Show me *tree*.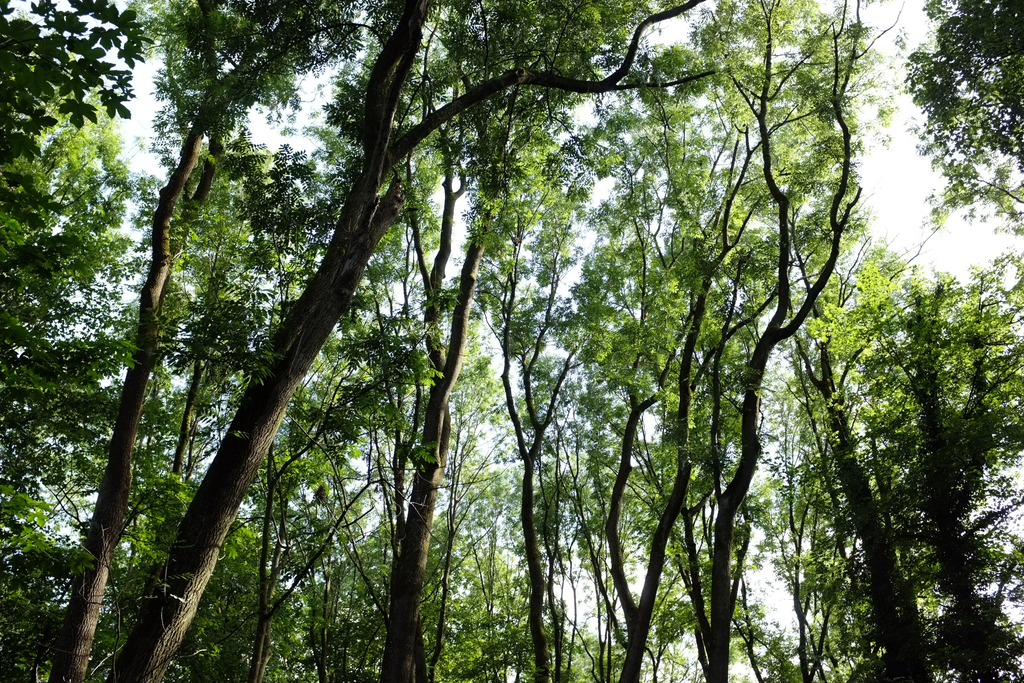
*tree* is here: [x1=309, y1=520, x2=439, y2=682].
